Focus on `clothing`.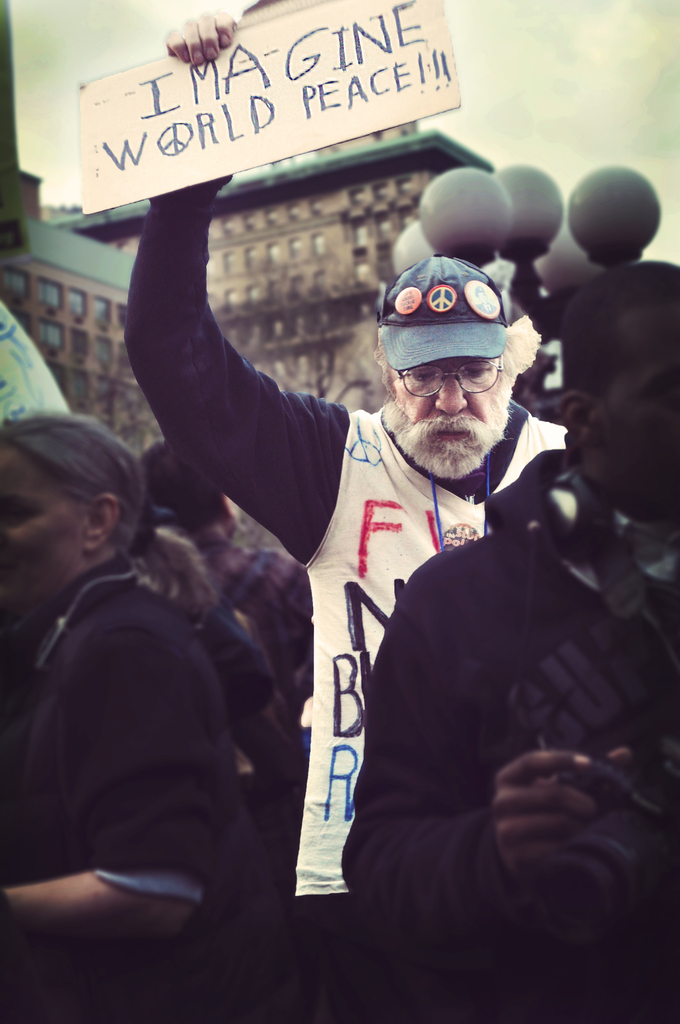
Focused at region(117, 146, 569, 1023).
